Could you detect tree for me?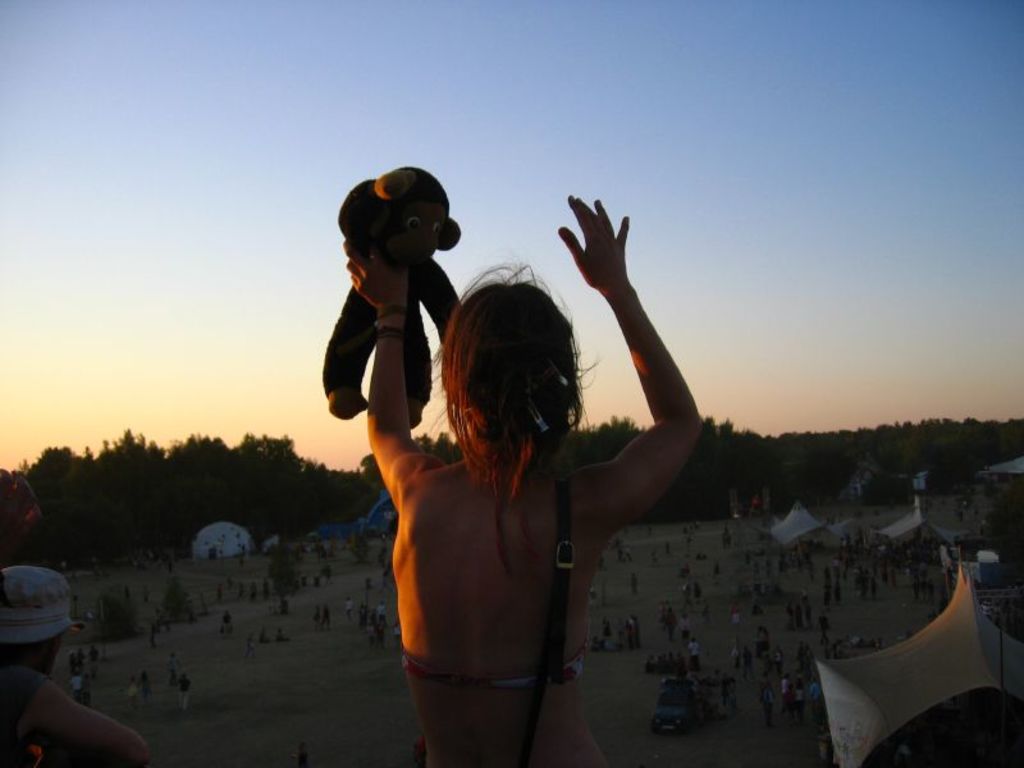
Detection result: bbox(436, 428, 451, 457).
